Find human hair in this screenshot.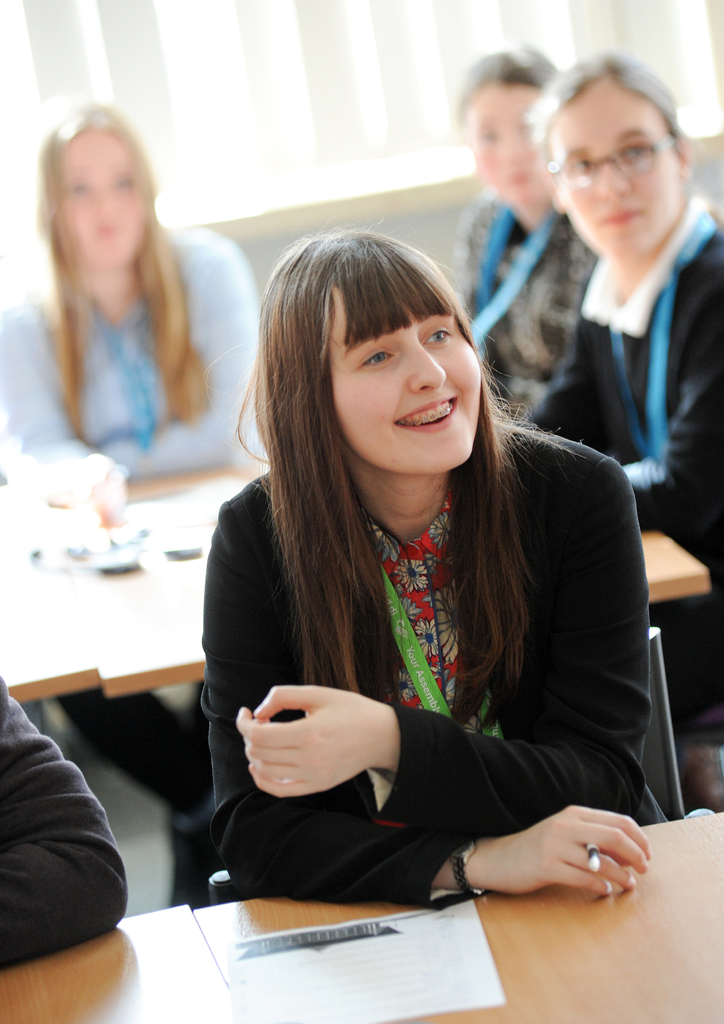
The bounding box for human hair is left=533, top=42, right=682, bottom=166.
